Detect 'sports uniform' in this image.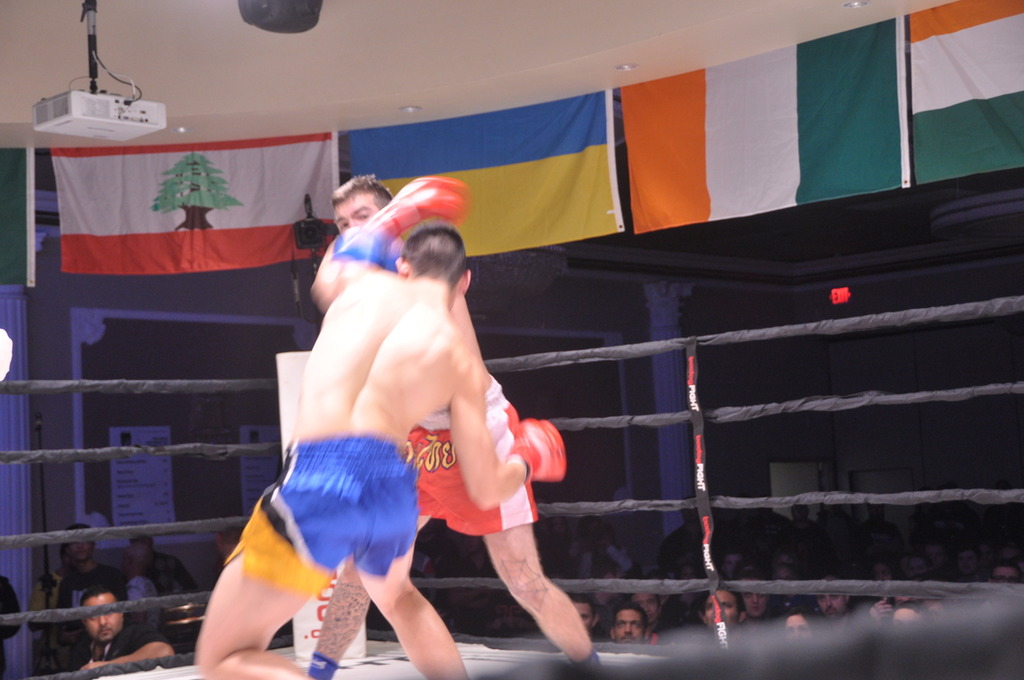
Detection: bbox=(314, 223, 539, 679).
